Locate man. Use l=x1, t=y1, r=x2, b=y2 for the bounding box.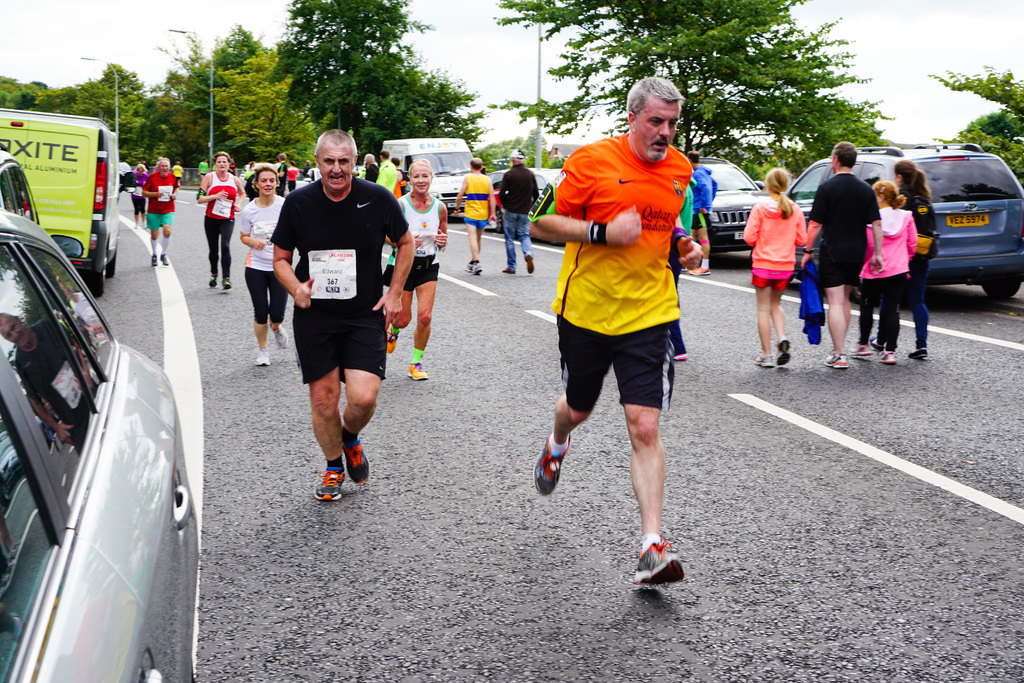
l=515, t=88, r=726, b=581.
